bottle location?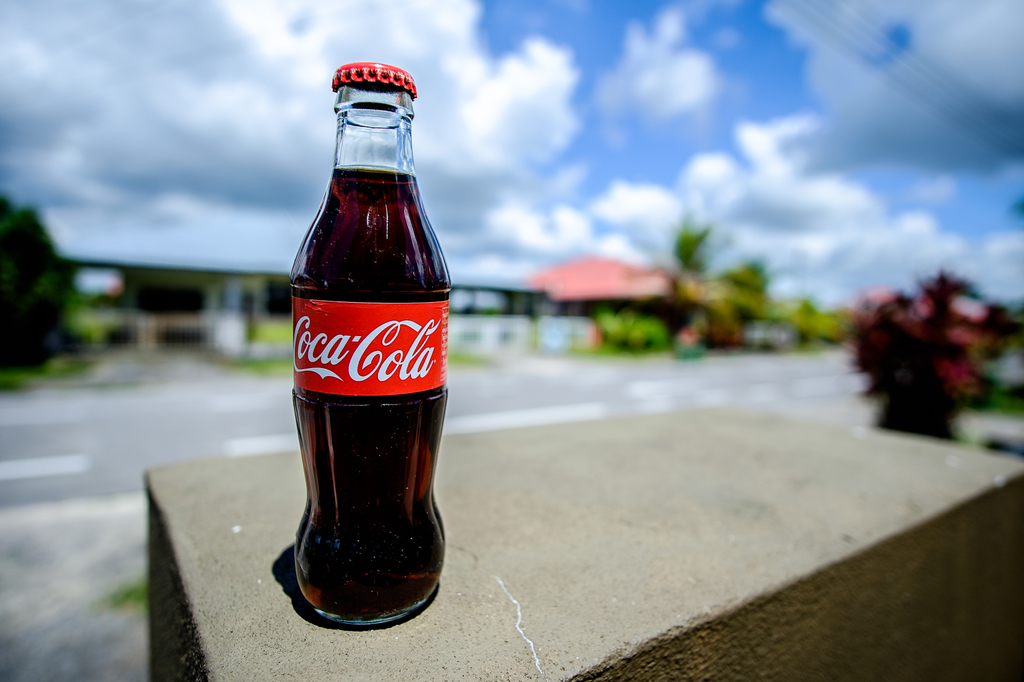
[286, 61, 453, 628]
